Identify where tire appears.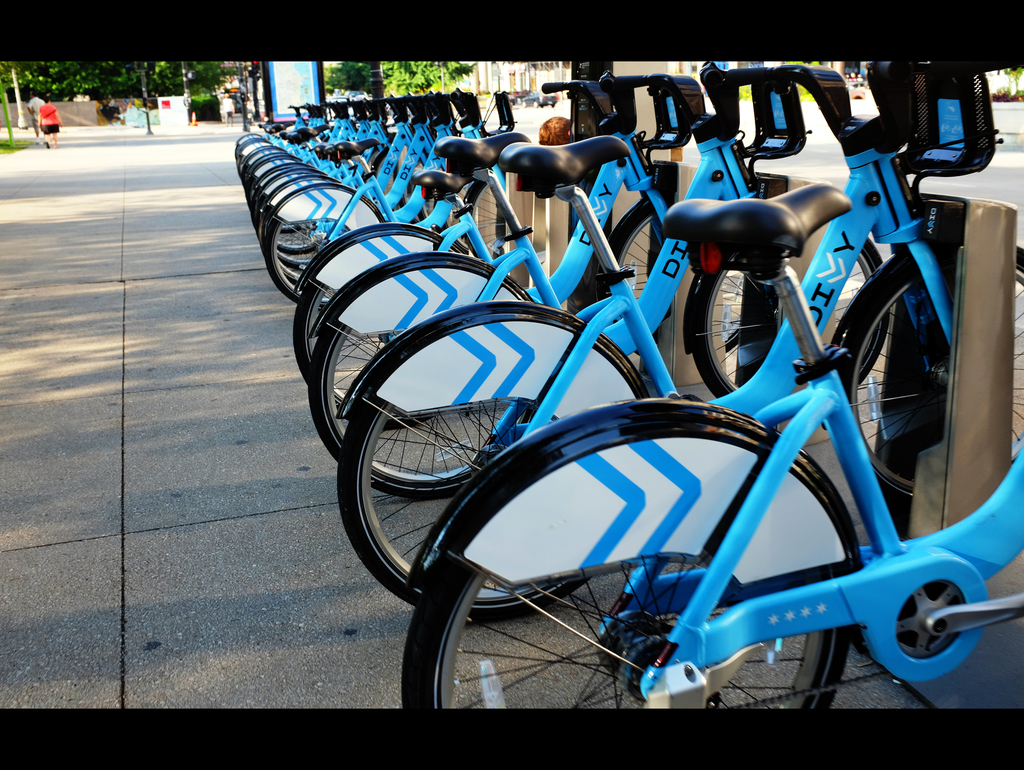
Appears at locate(601, 206, 749, 352).
